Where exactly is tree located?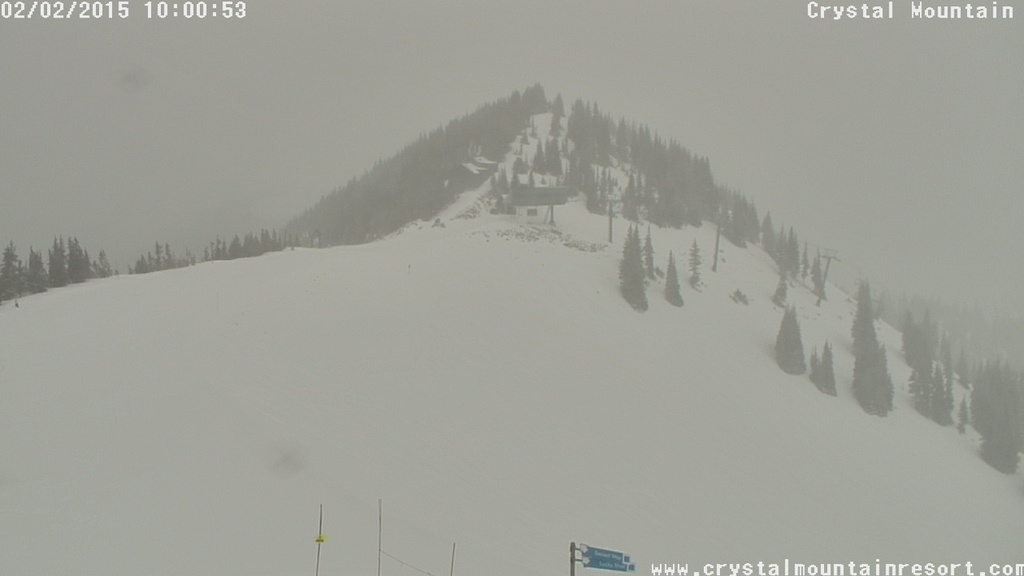
Its bounding box is BBox(613, 212, 666, 310).
